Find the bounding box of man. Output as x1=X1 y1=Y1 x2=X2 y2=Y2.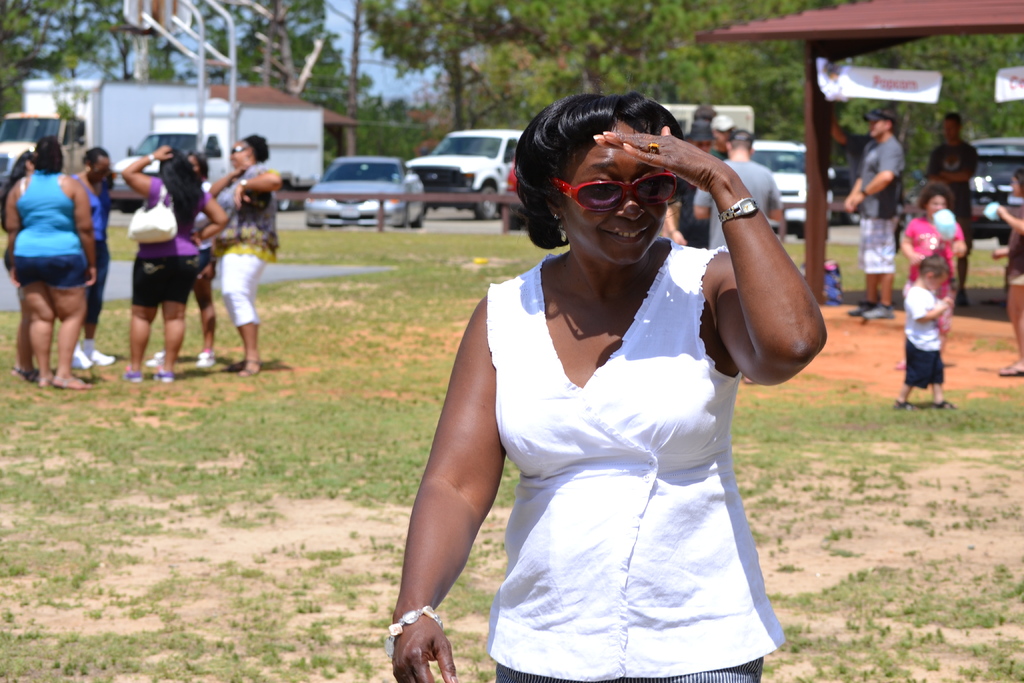
x1=684 y1=129 x2=787 y2=278.
